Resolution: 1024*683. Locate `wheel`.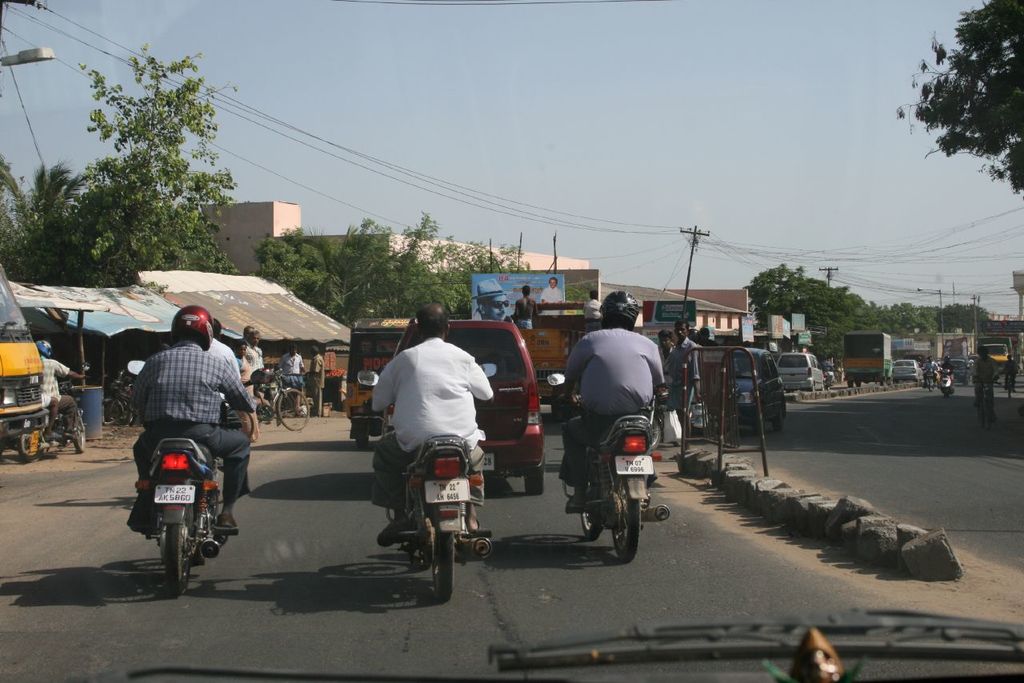
(417,549,433,568).
